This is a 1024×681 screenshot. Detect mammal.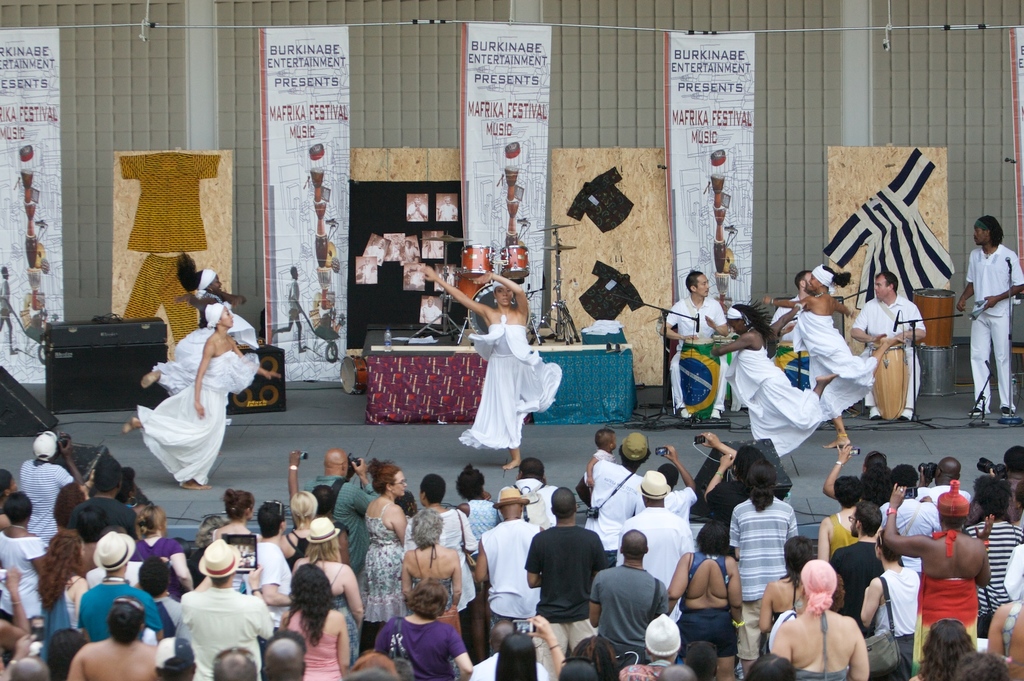
(left=421, top=264, right=561, bottom=471).
